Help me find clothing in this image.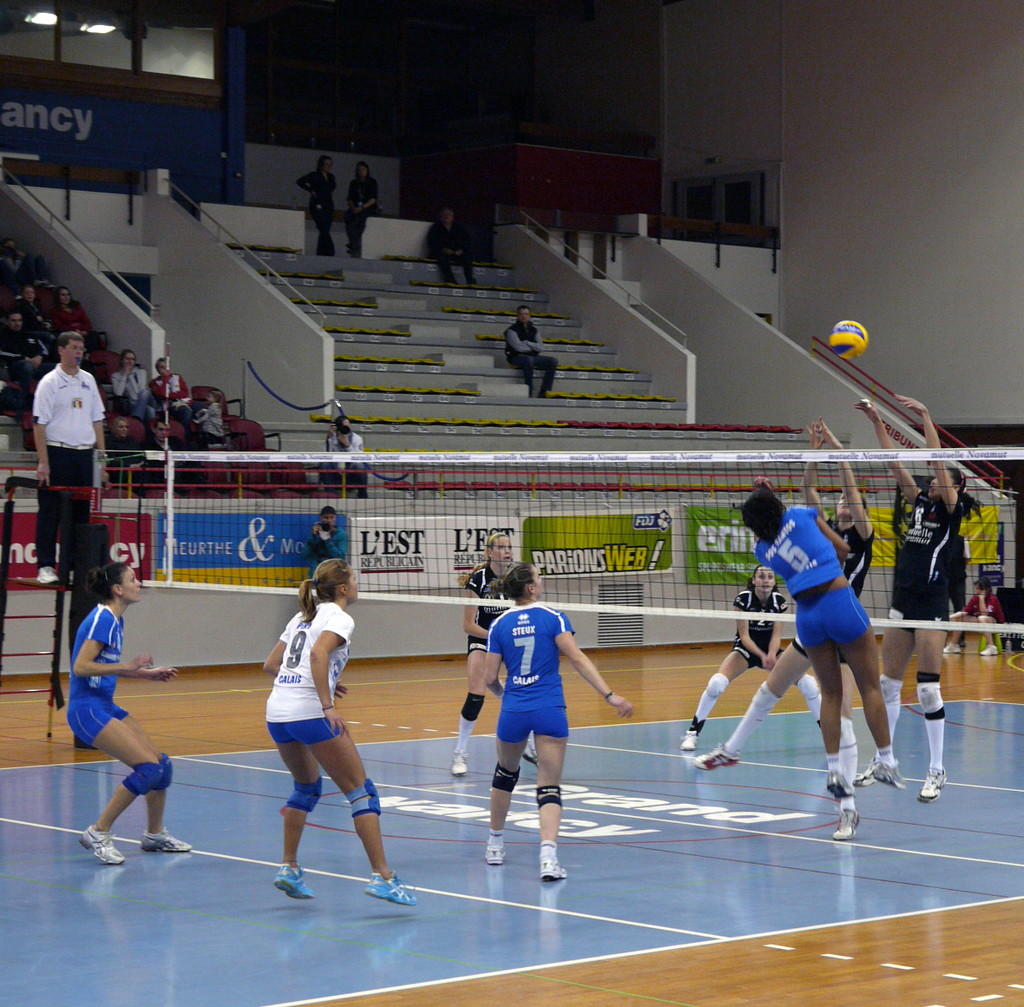
Found it: <box>70,604,112,705</box>.
